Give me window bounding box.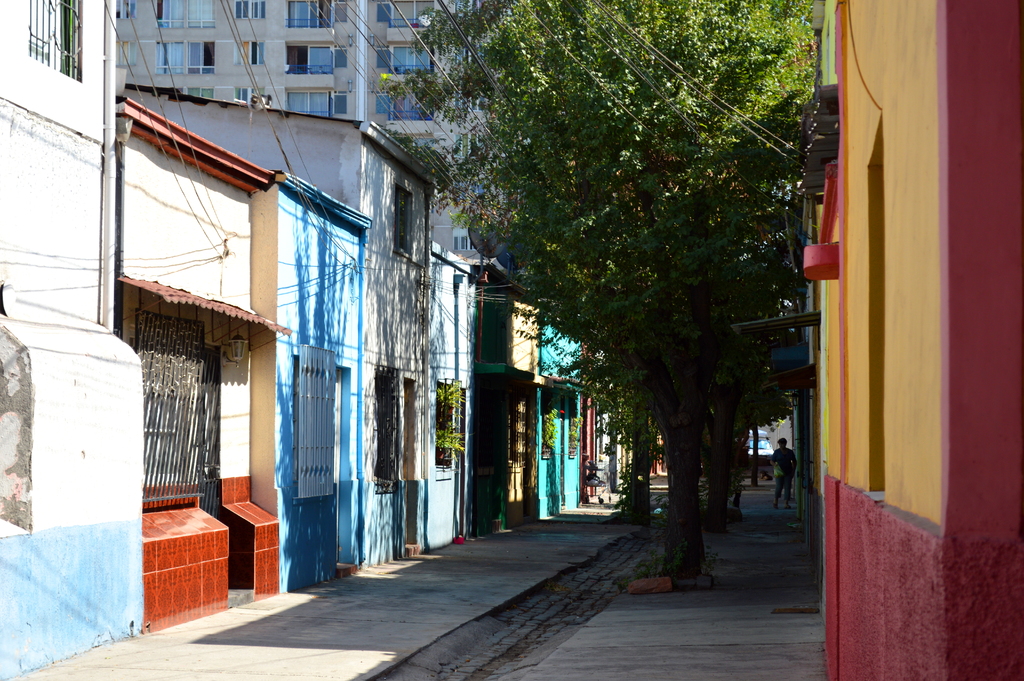
rect(286, 45, 349, 76).
